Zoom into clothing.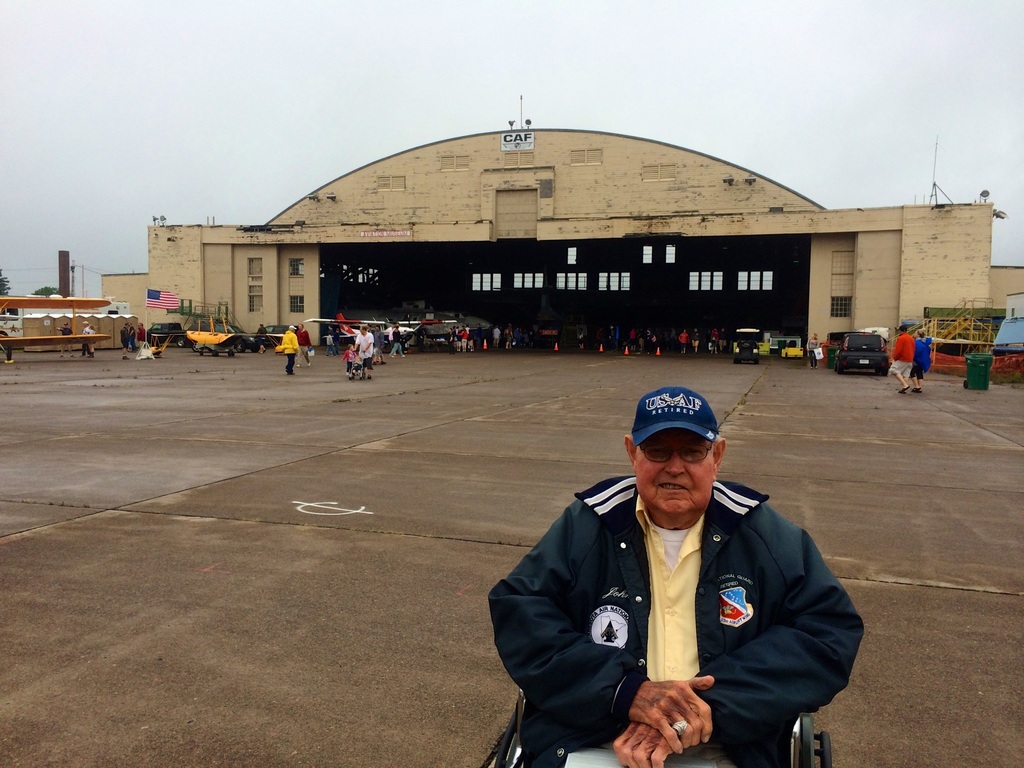
Zoom target: locate(690, 332, 696, 349).
